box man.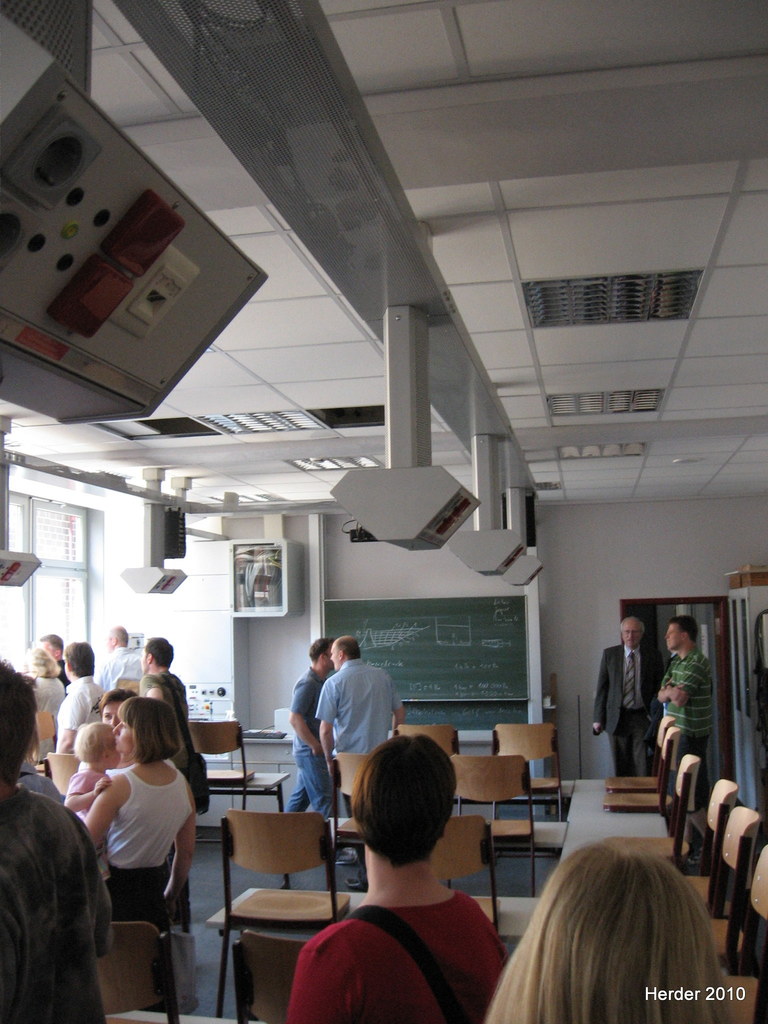
[315, 630, 420, 864].
